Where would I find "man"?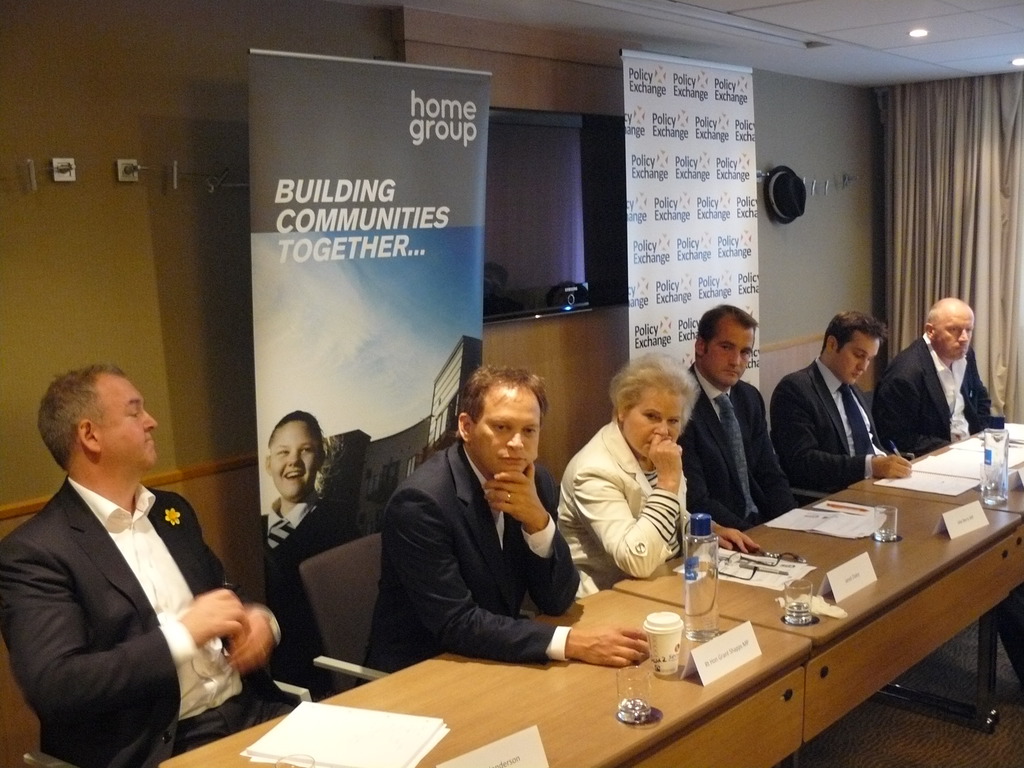
At (x1=768, y1=309, x2=912, y2=488).
